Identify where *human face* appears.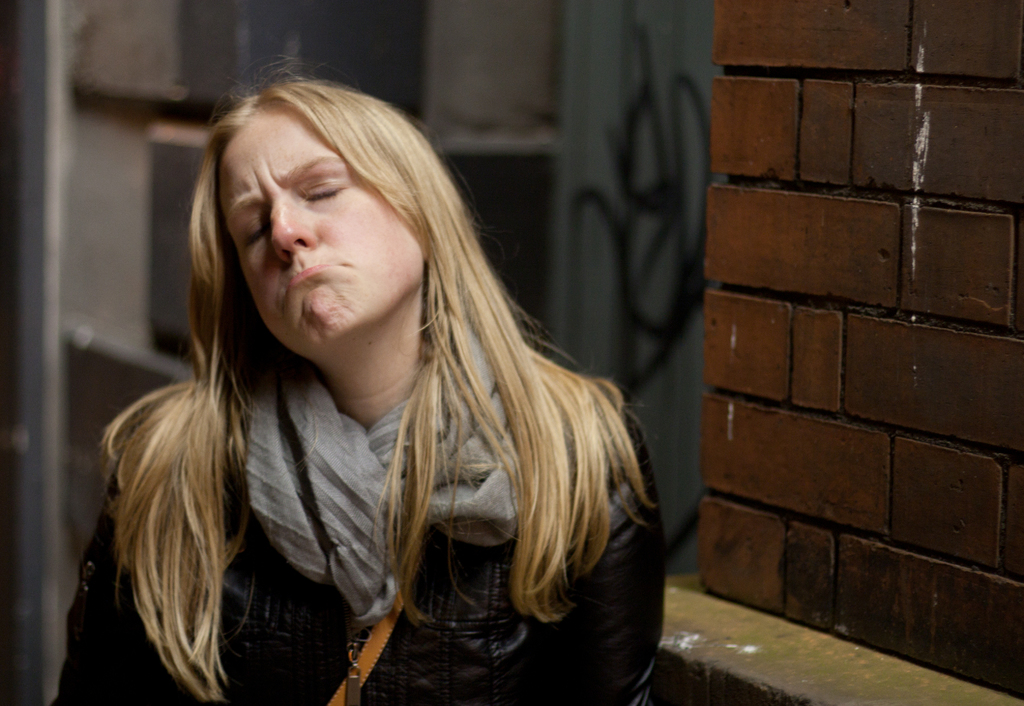
Appears at locate(218, 105, 412, 362).
